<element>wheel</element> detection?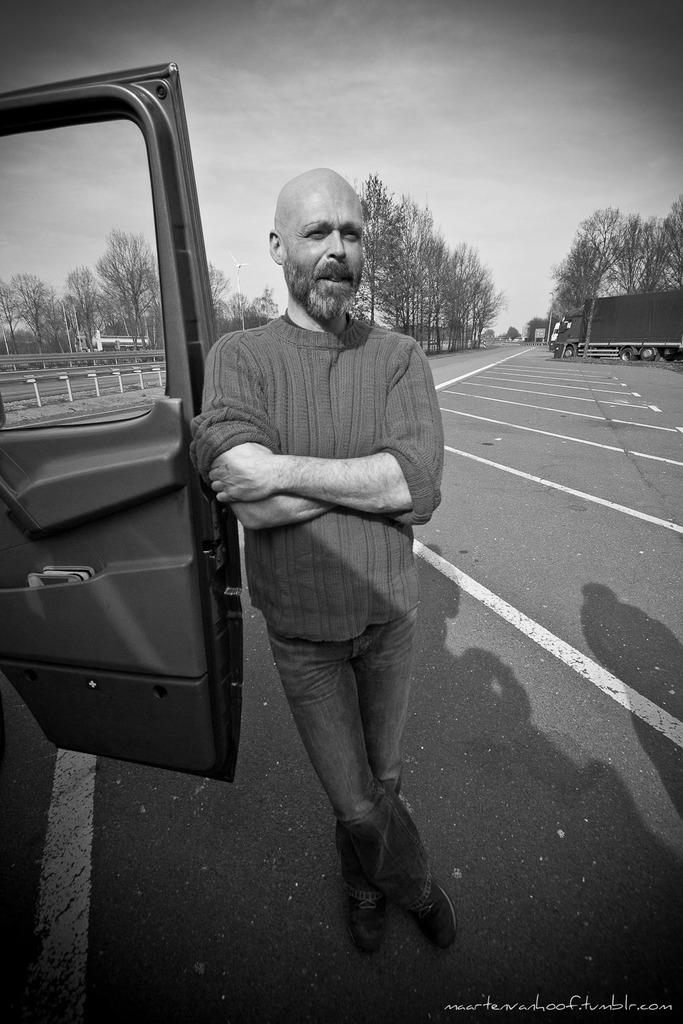
(564,348,574,358)
